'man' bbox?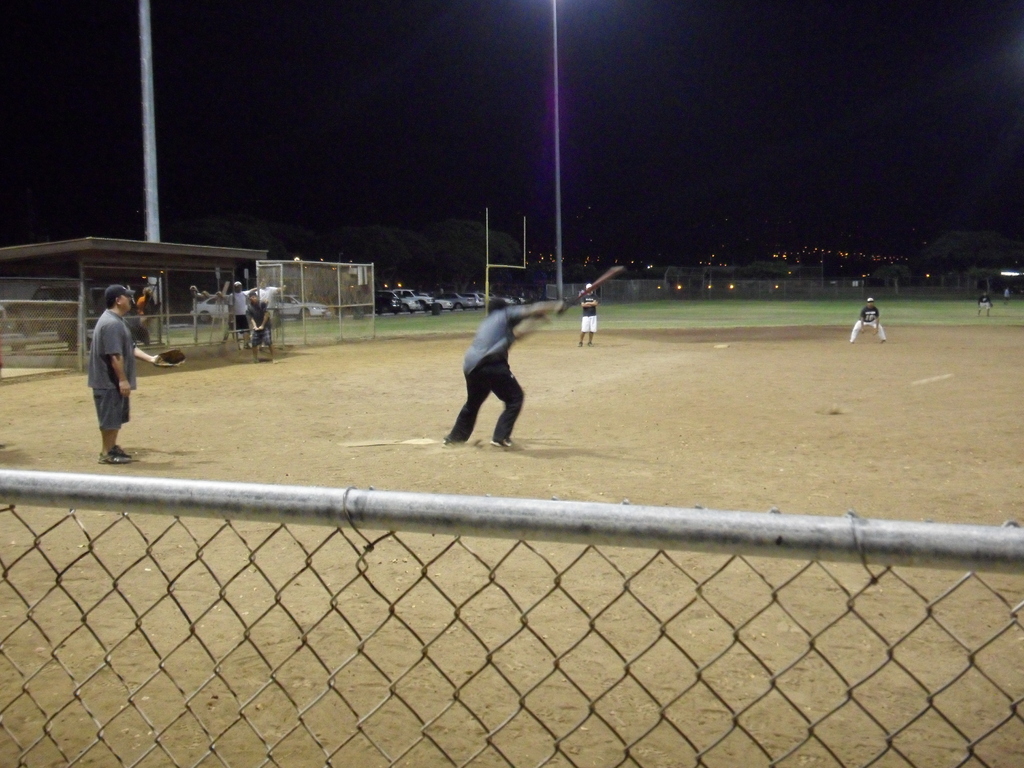
Rect(580, 281, 597, 347)
